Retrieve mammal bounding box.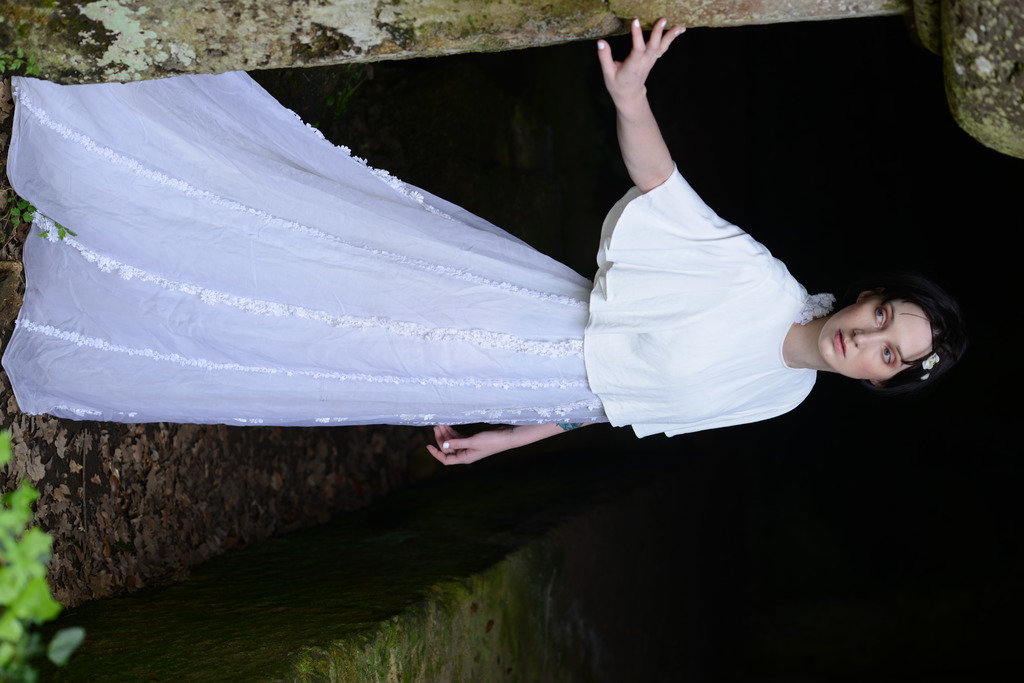
Bounding box: 49 17 829 476.
